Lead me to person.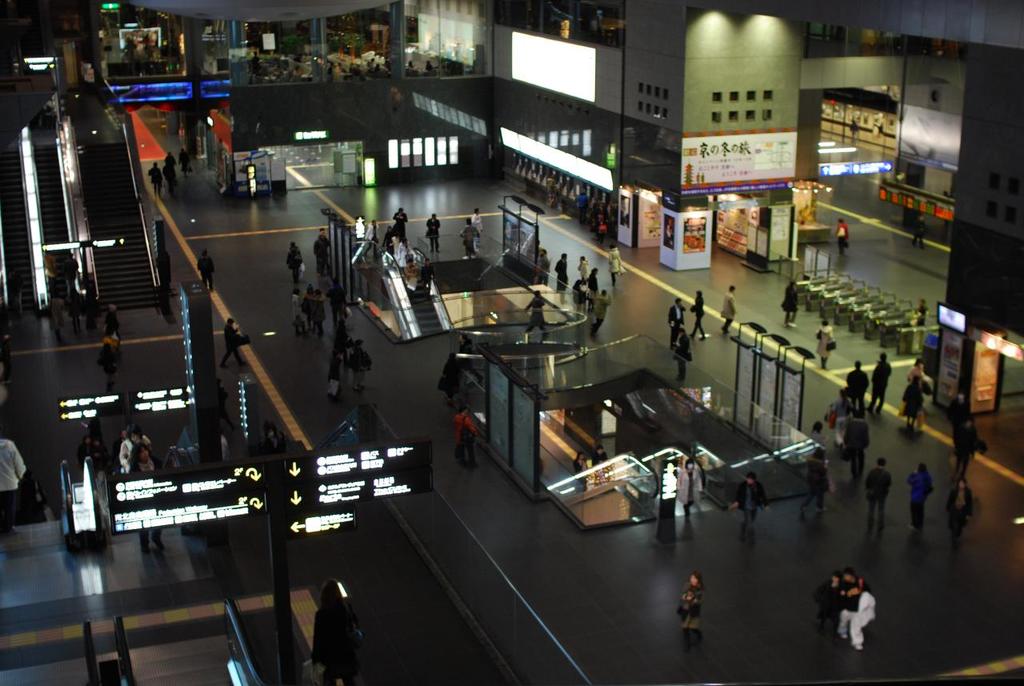
Lead to x1=797, y1=451, x2=826, y2=511.
